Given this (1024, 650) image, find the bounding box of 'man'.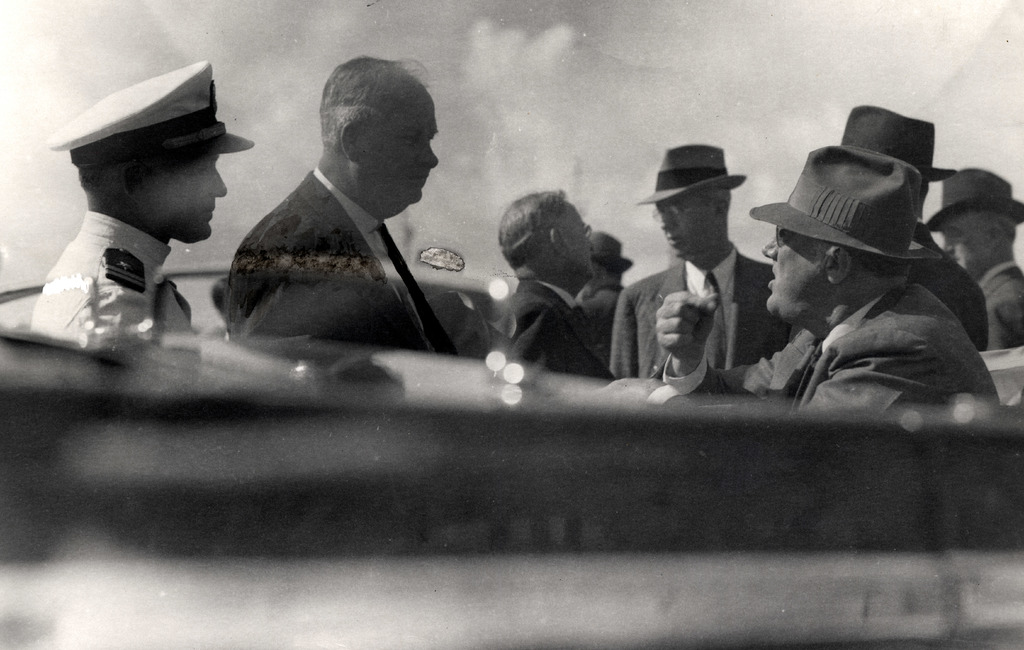
[929,165,1023,351].
